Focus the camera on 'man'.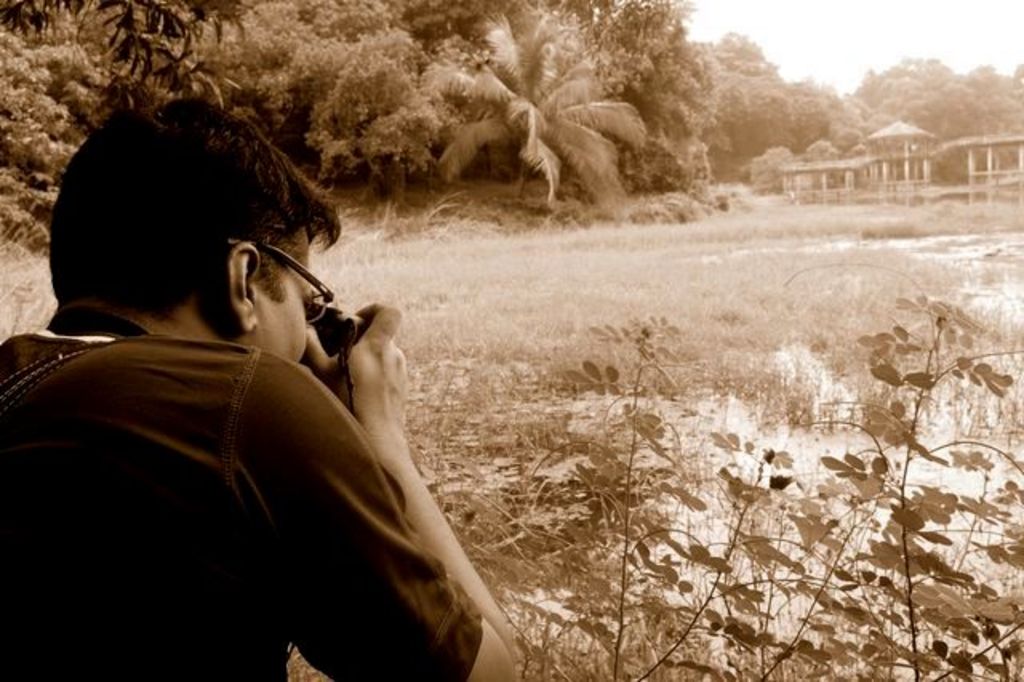
Focus region: locate(0, 96, 525, 680).
